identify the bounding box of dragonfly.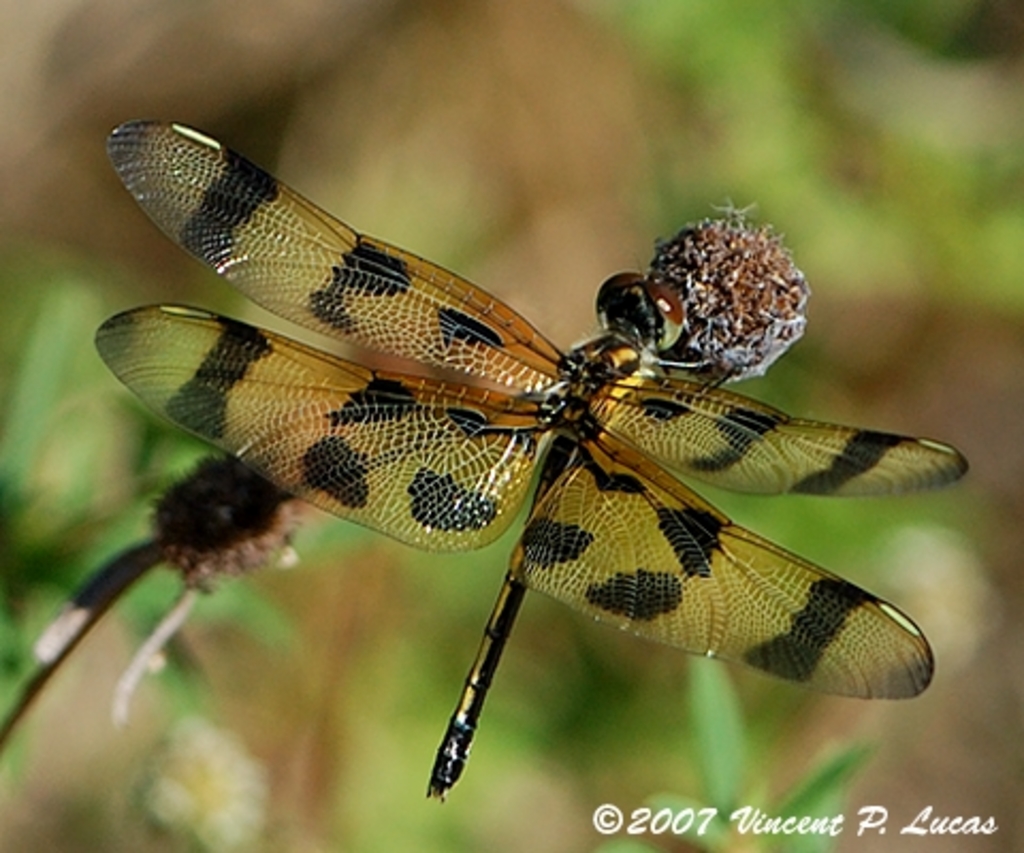
90:119:971:804.
